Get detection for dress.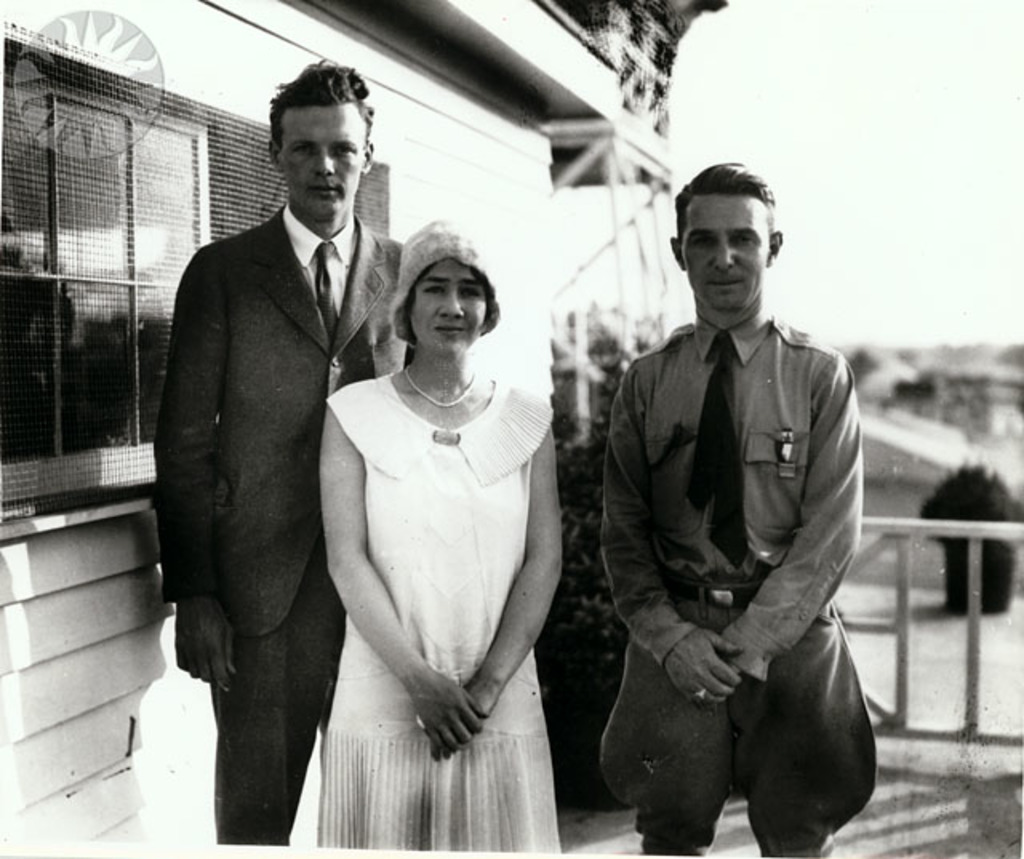
Detection: (323, 373, 560, 854).
